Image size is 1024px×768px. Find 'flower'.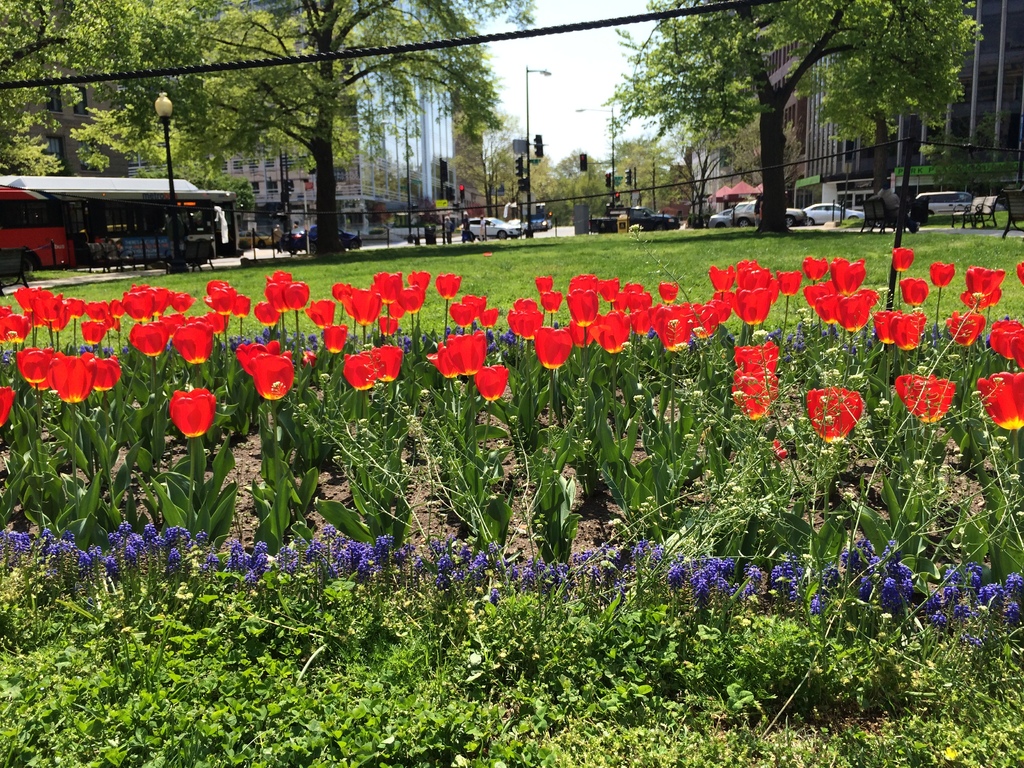
(345, 346, 406, 390).
